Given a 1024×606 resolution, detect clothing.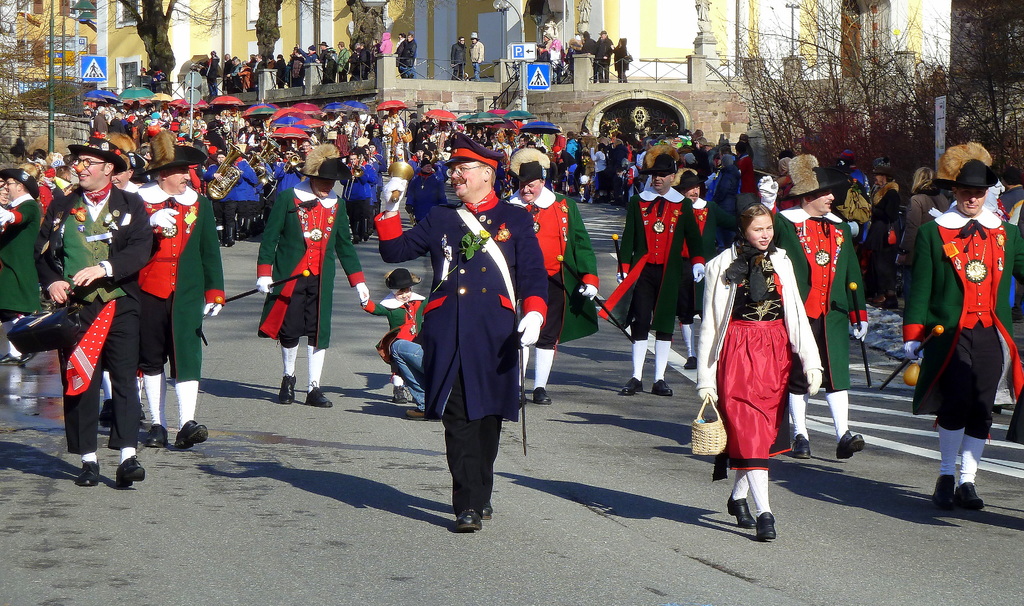
<bbox>208, 55, 223, 88</bbox>.
